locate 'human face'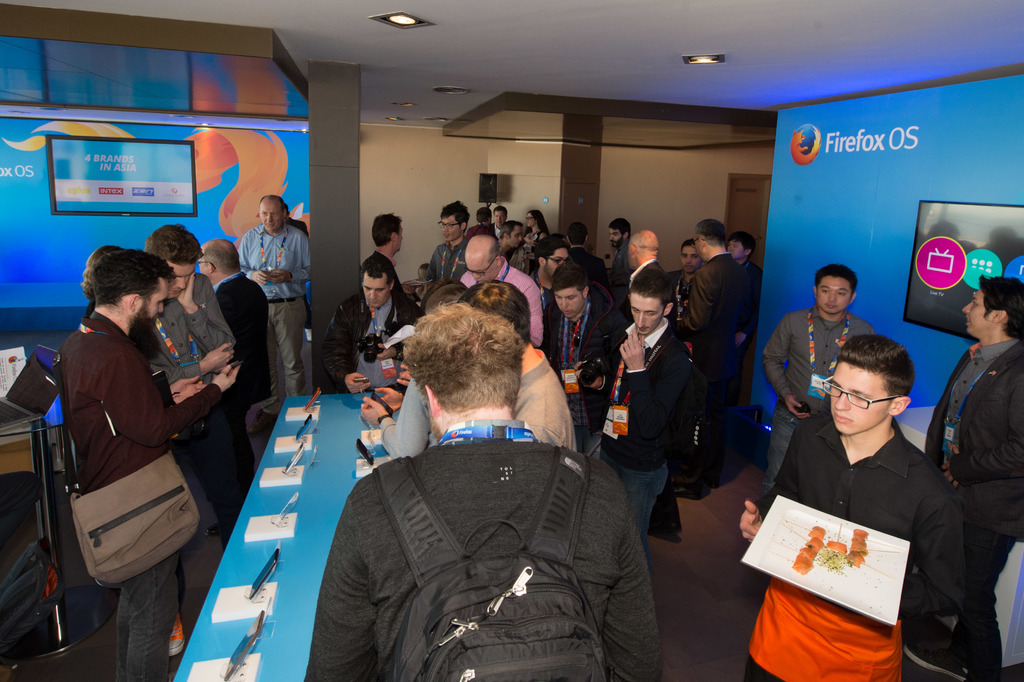
[x1=608, y1=226, x2=618, y2=251]
